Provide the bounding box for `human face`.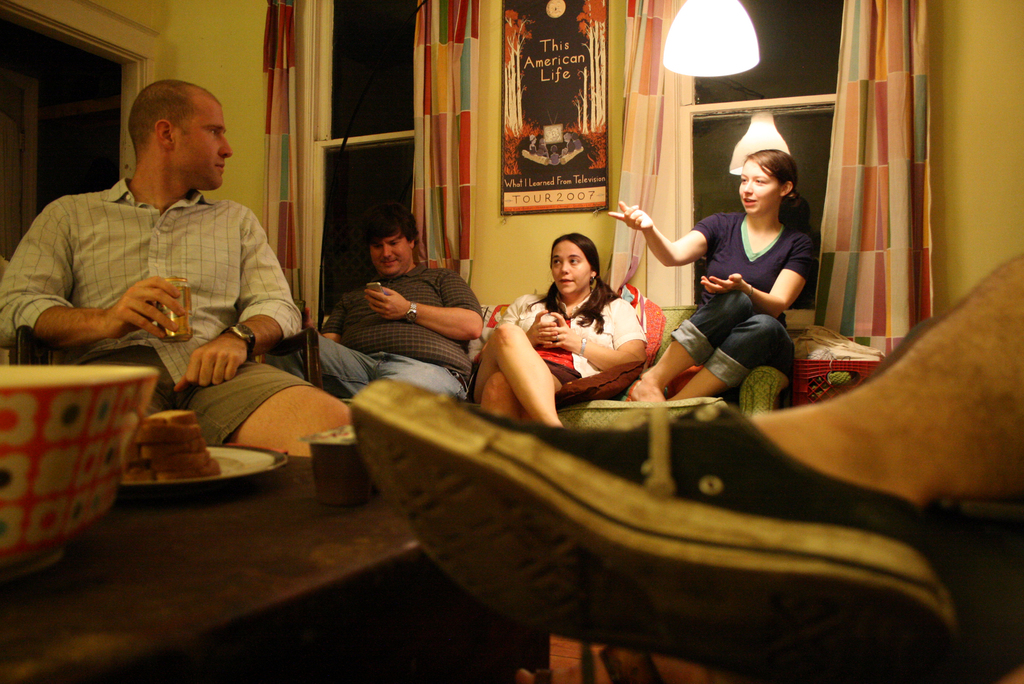
<box>740,159,781,215</box>.
